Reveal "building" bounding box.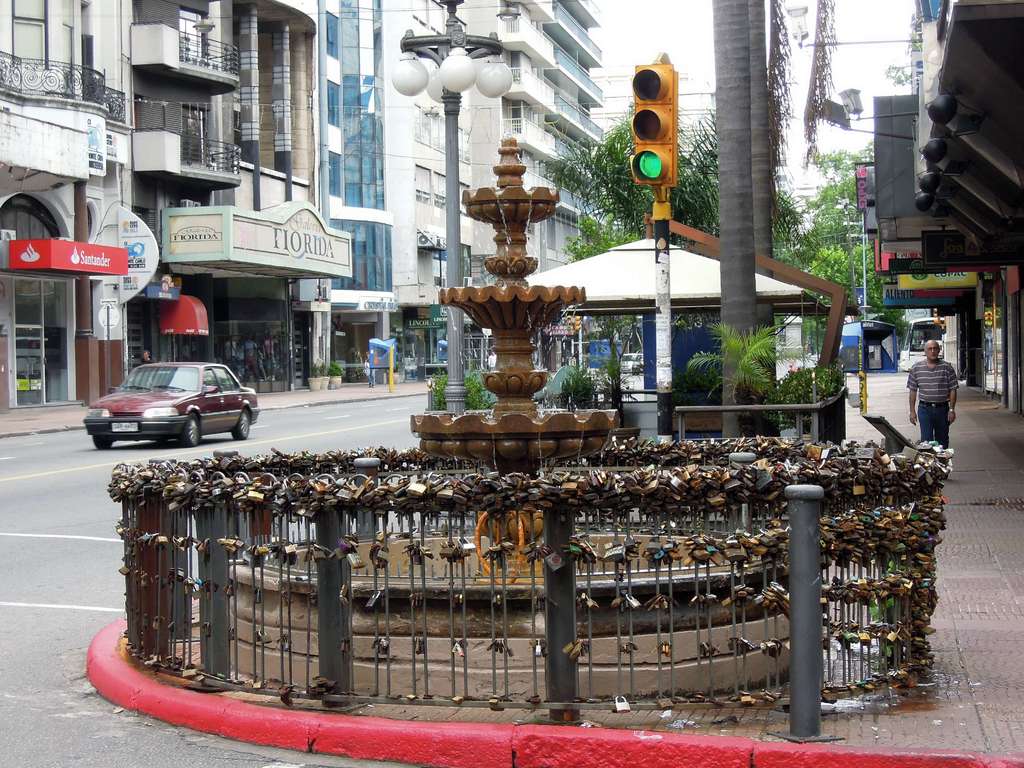
Revealed: detection(456, 0, 559, 364).
